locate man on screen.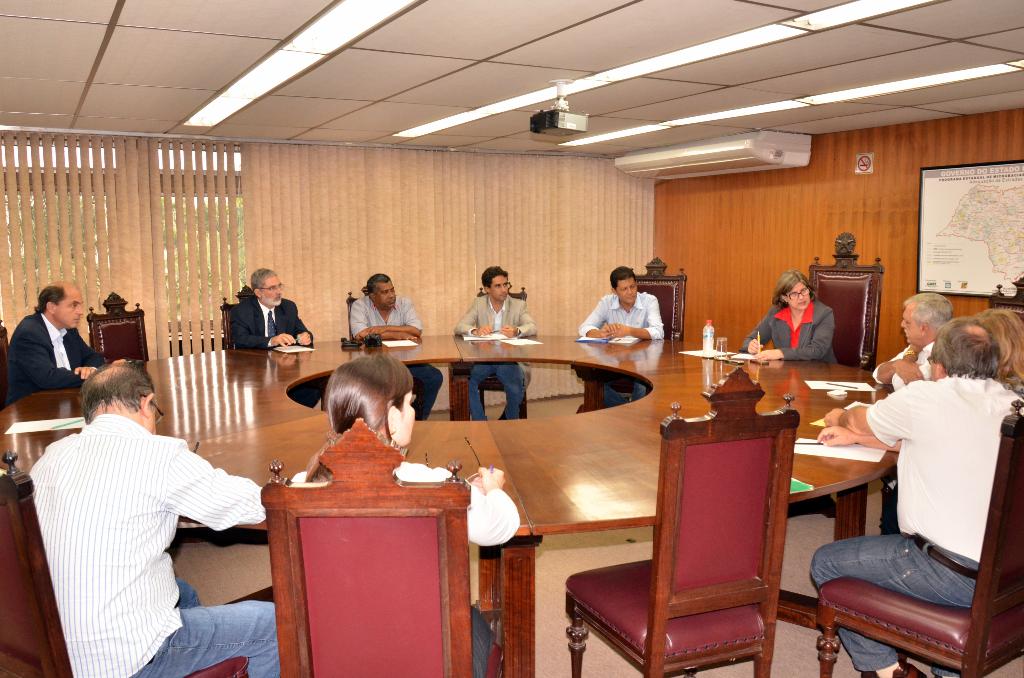
On screen at [351, 265, 440, 423].
